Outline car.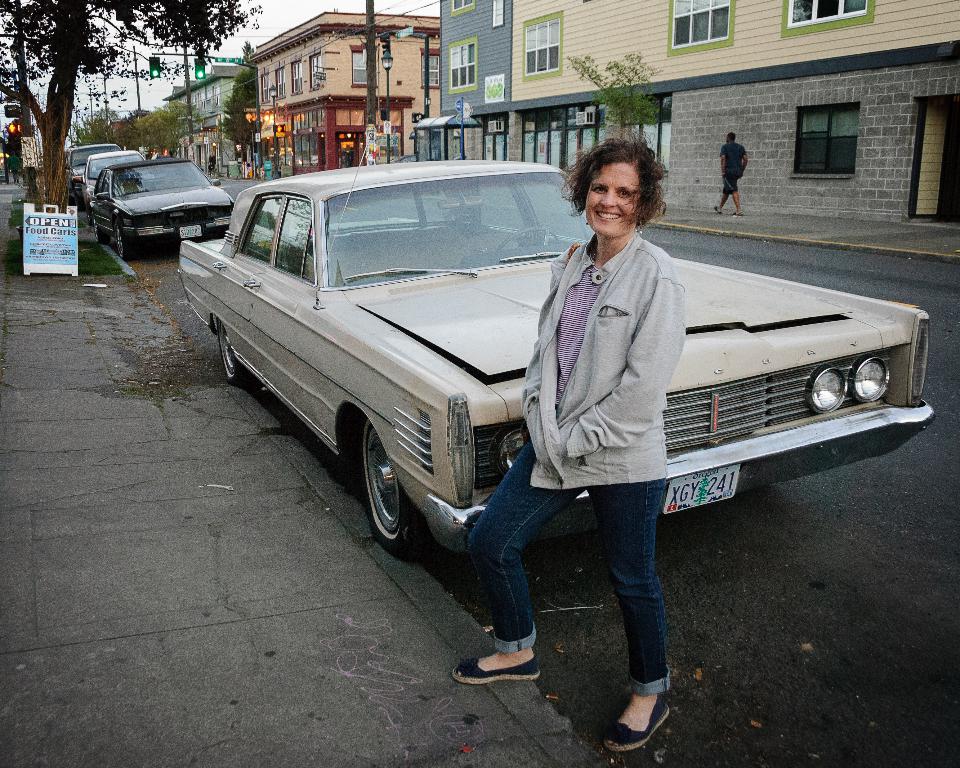
Outline: left=65, top=139, right=124, bottom=175.
